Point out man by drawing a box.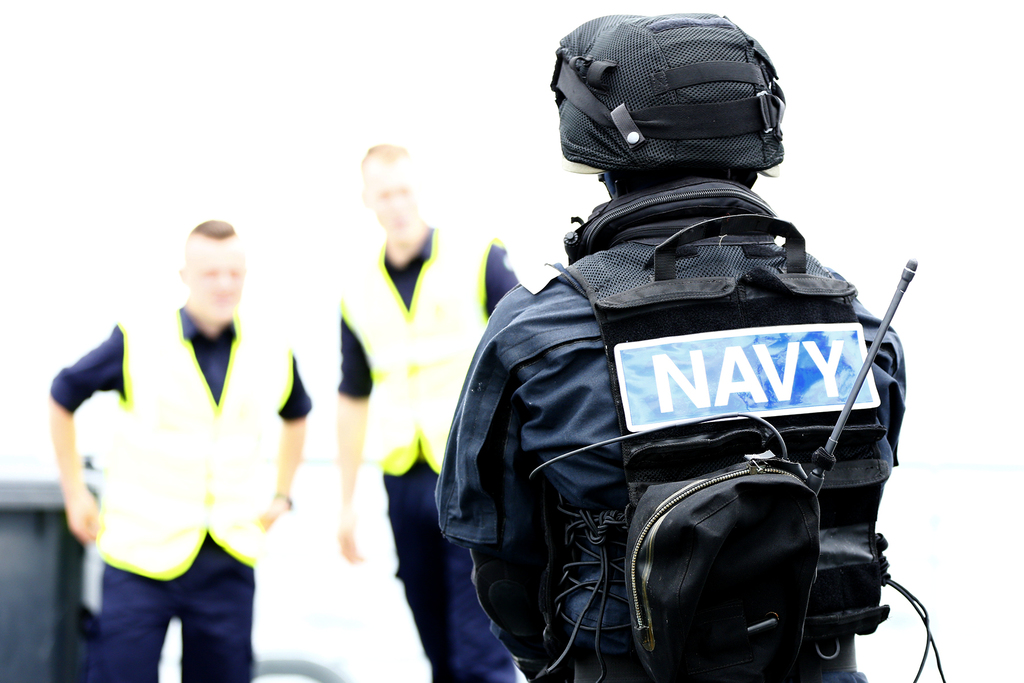
433, 12, 906, 682.
